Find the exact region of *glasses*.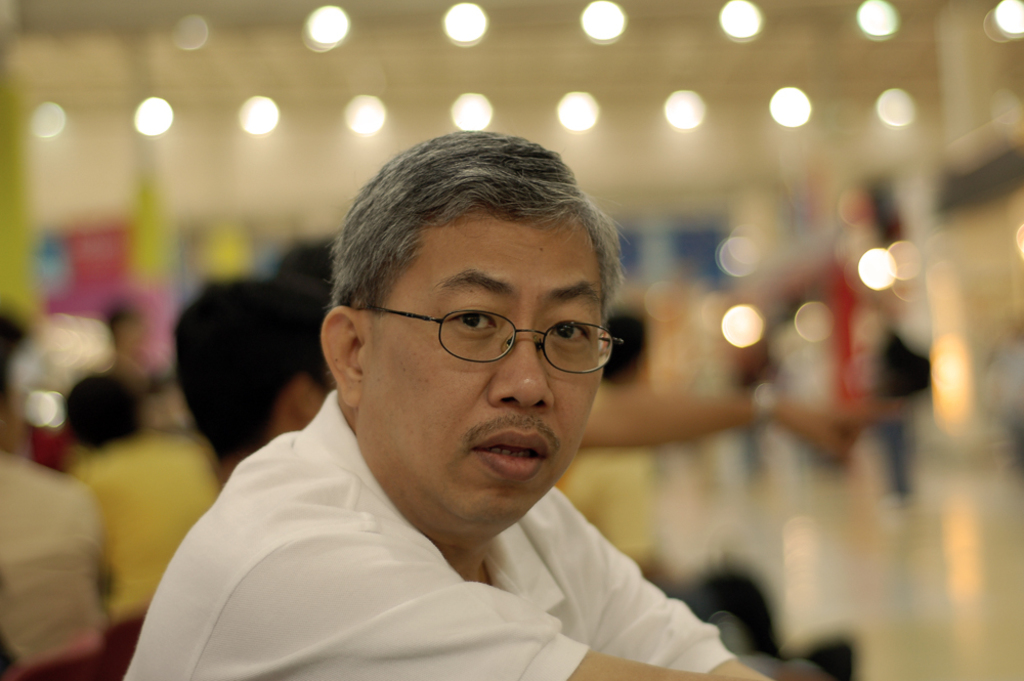
Exact region: rect(354, 305, 625, 373).
